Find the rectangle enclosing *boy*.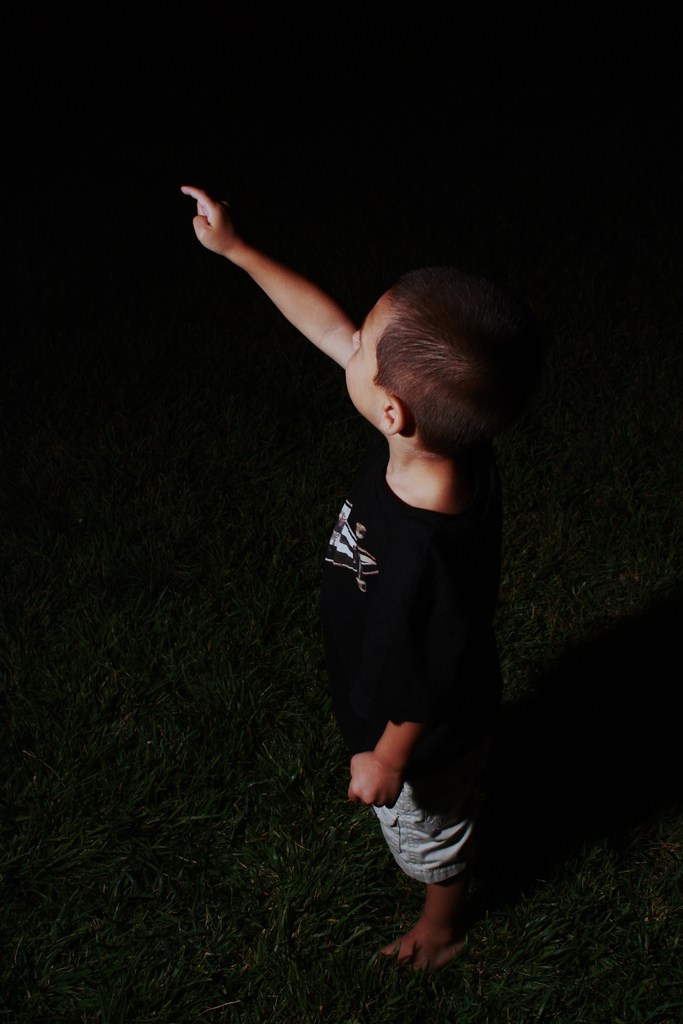
[281, 259, 538, 950].
